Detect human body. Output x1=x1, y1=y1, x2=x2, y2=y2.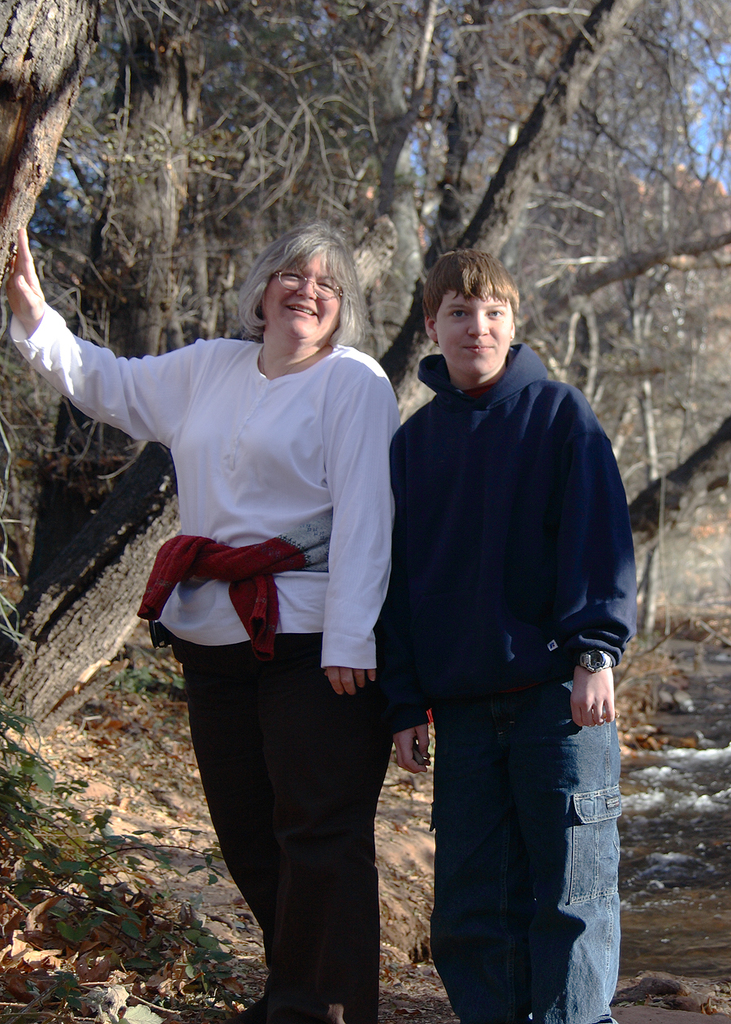
x1=4, y1=223, x2=403, y2=1023.
